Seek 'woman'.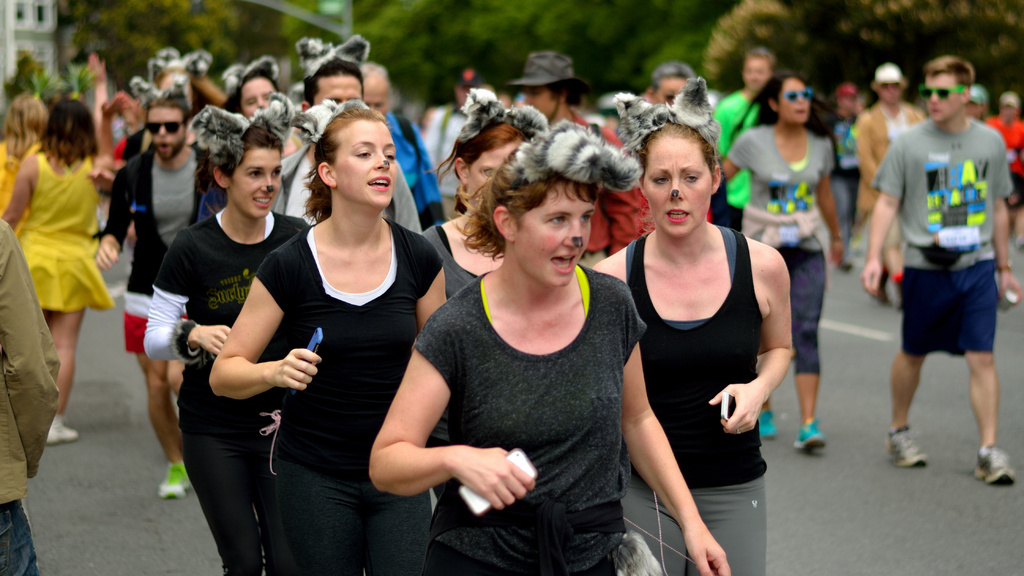
bbox(0, 52, 122, 446).
